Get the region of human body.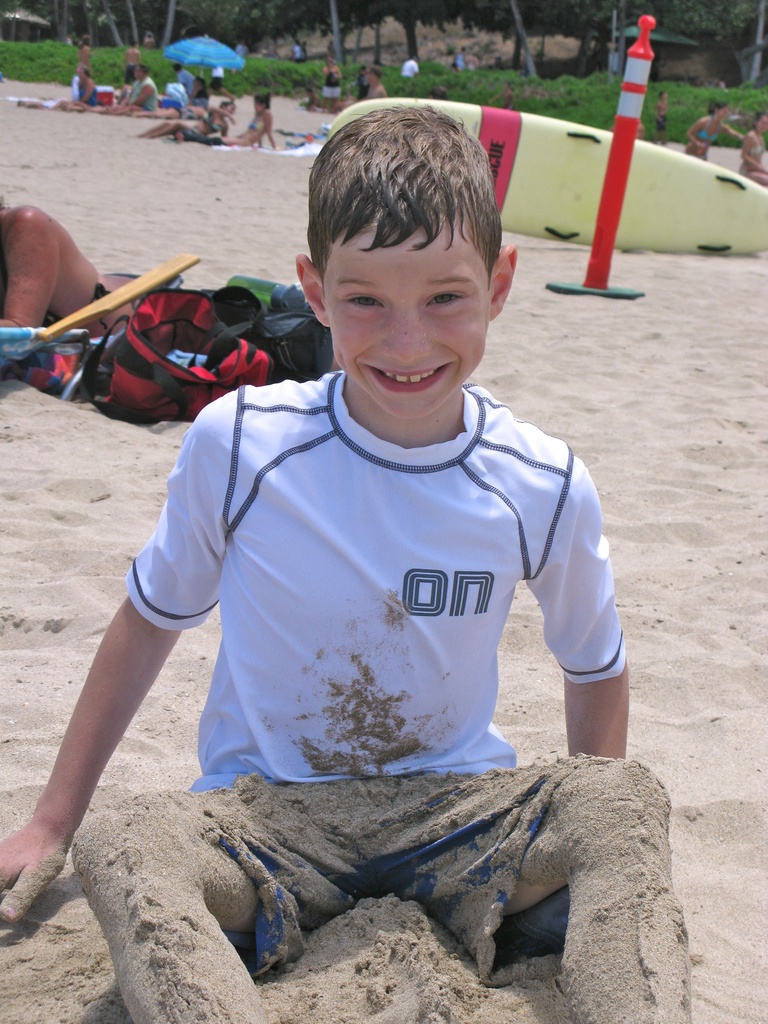
x1=220 y1=92 x2=276 y2=151.
